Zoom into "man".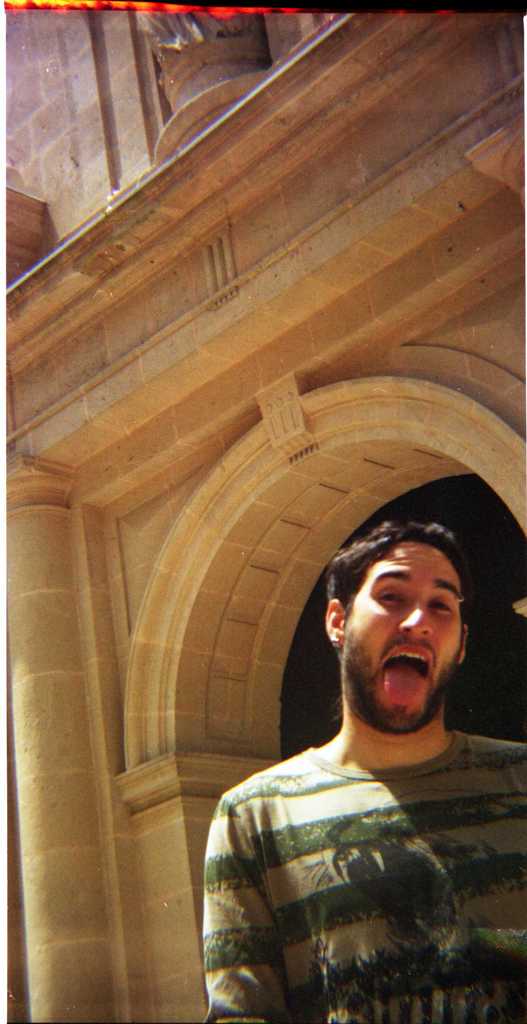
Zoom target: Rect(184, 488, 526, 998).
